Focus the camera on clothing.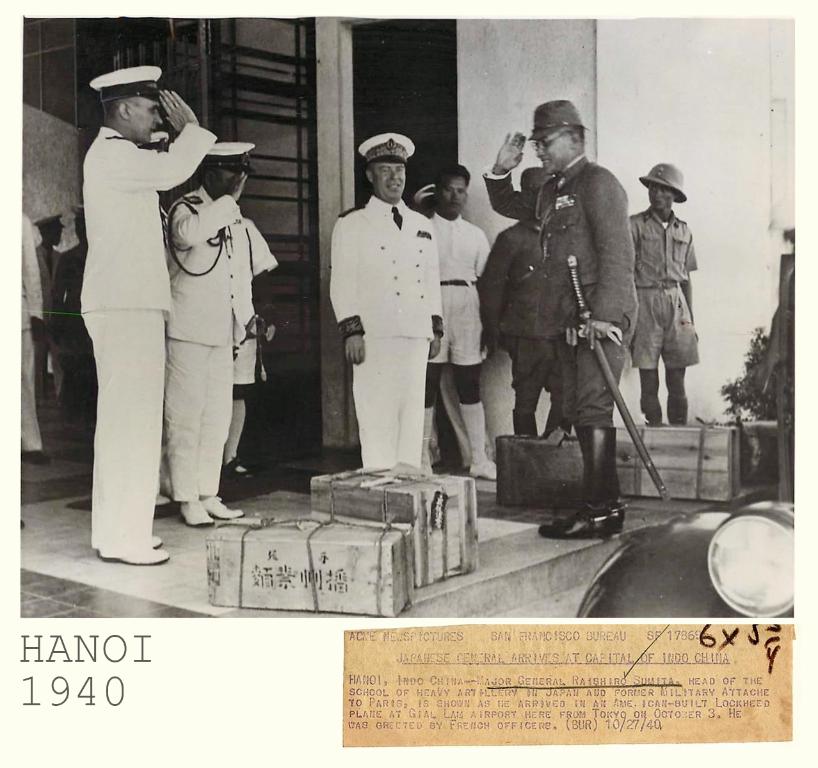
Focus region: box(167, 187, 243, 503).
